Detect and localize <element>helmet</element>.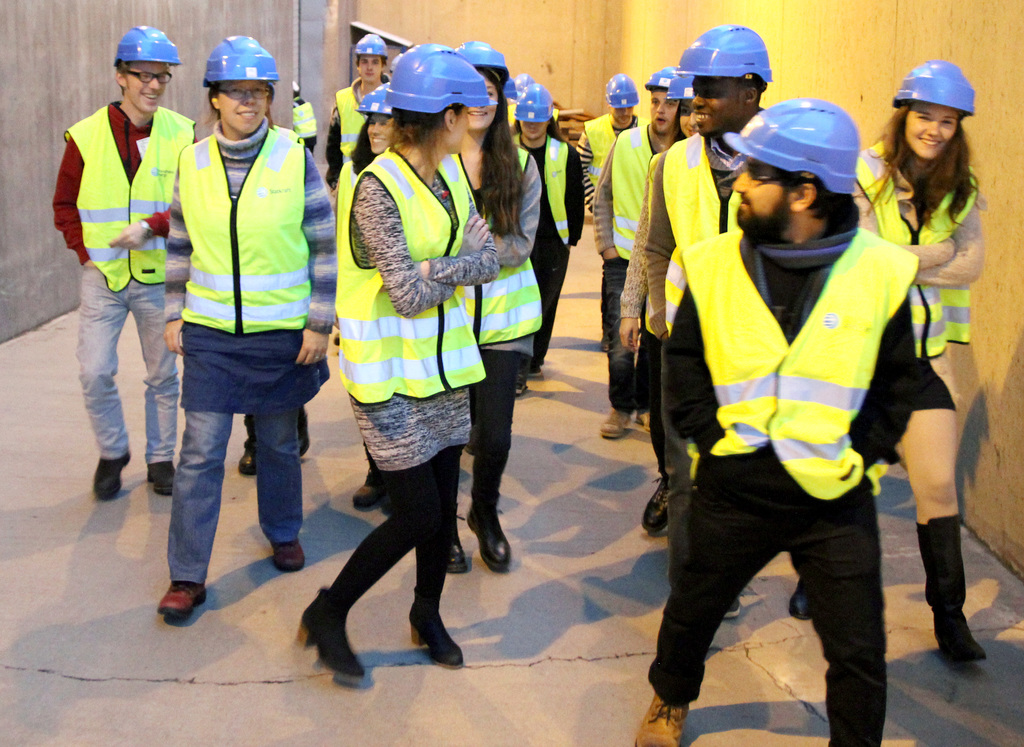
Localized at <box>724,95,862,193</box>.
